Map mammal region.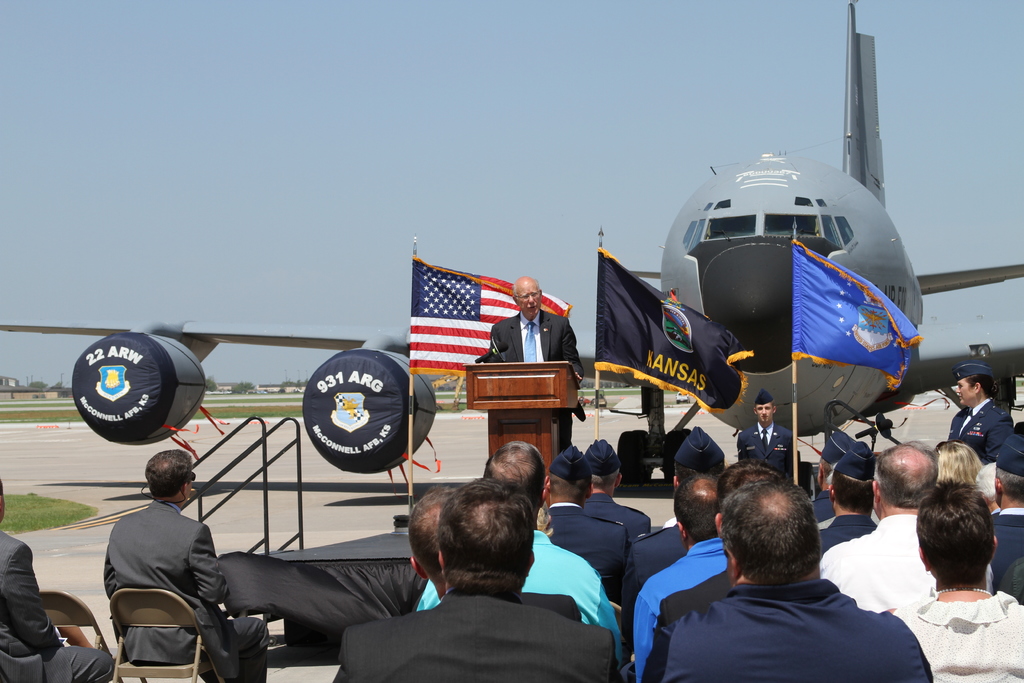
Mapped to left=820, top=441, right=881, bottom=561.
